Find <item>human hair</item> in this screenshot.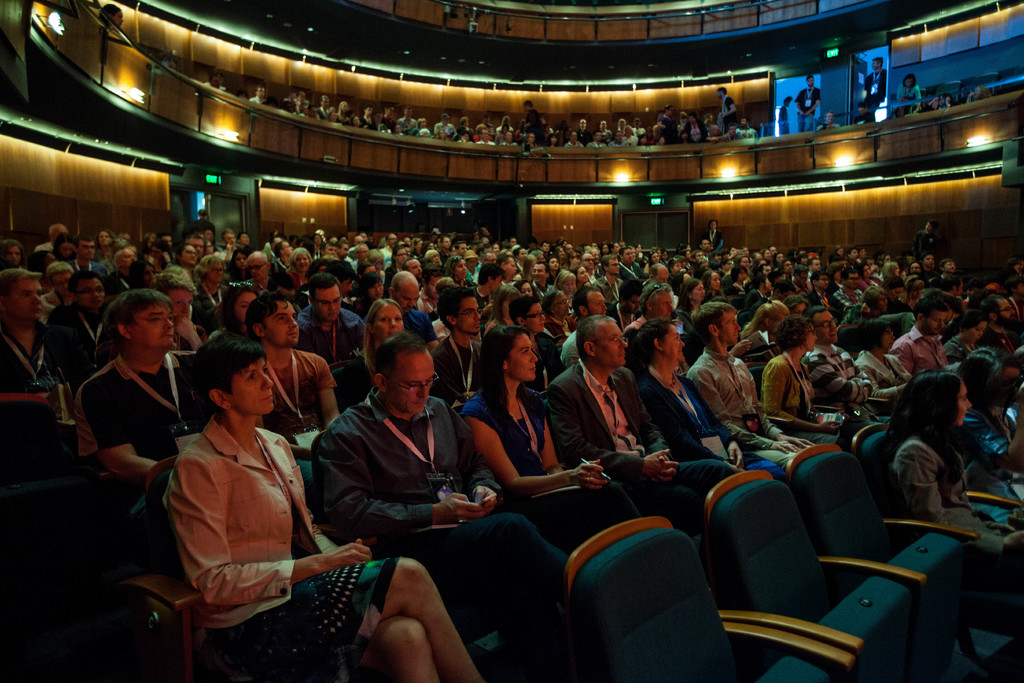
The bounding box for <item>human hair</item> is {"left": 630, "top": 313, "right": 674, "bottom": 372}.
